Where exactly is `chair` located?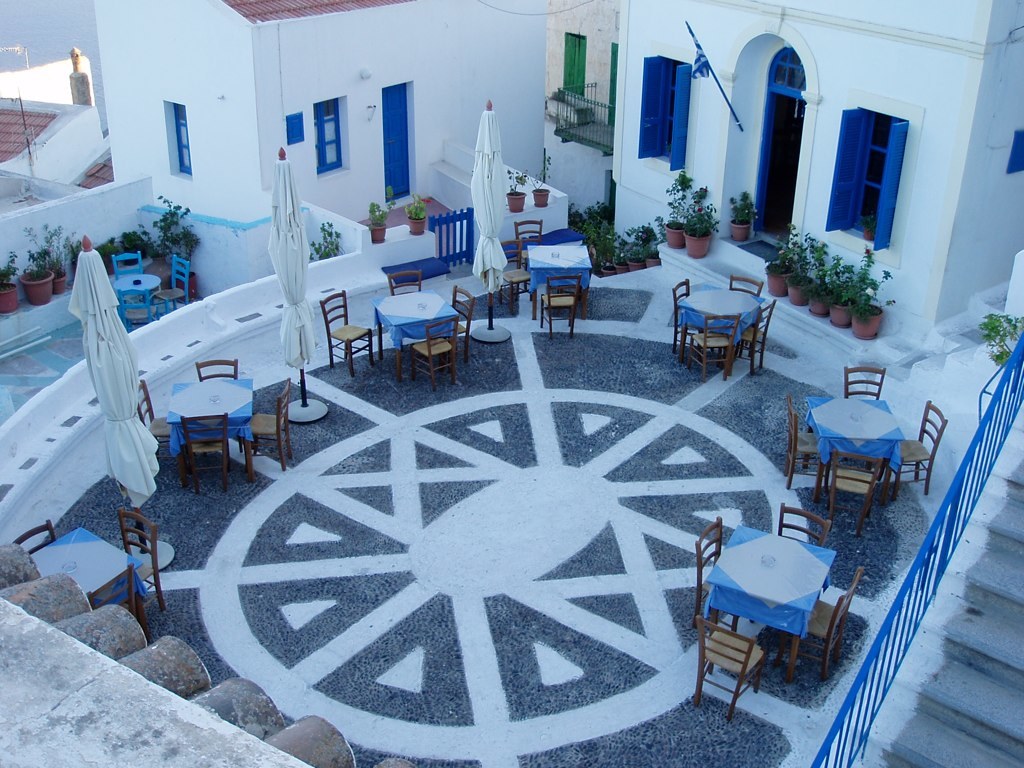
Its bounding box is Rect(151, 253, 194, 305).
